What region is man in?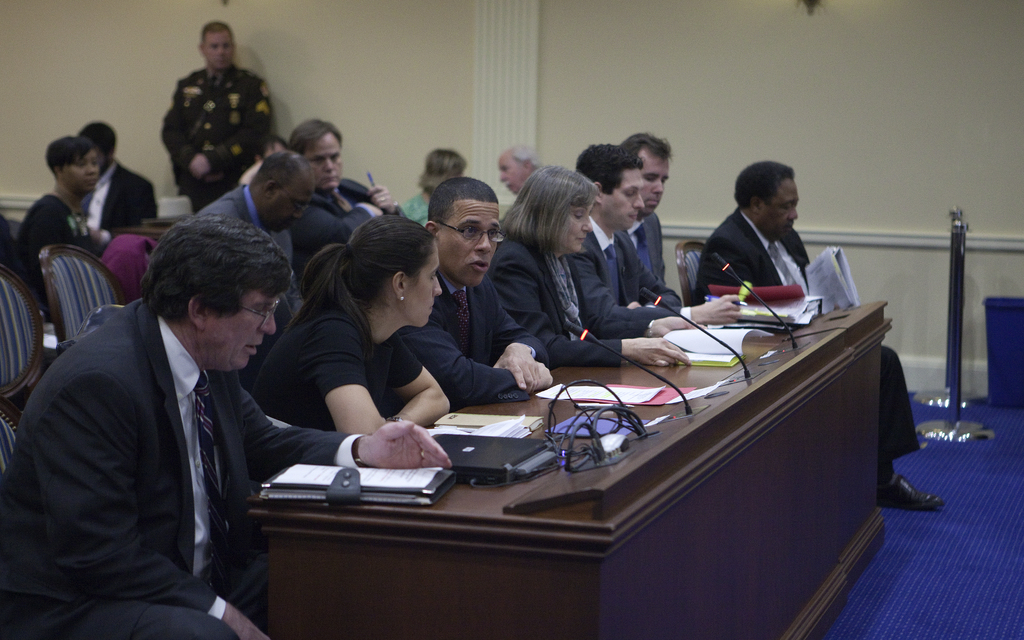
bbox=(404, 172, 556, 403).
